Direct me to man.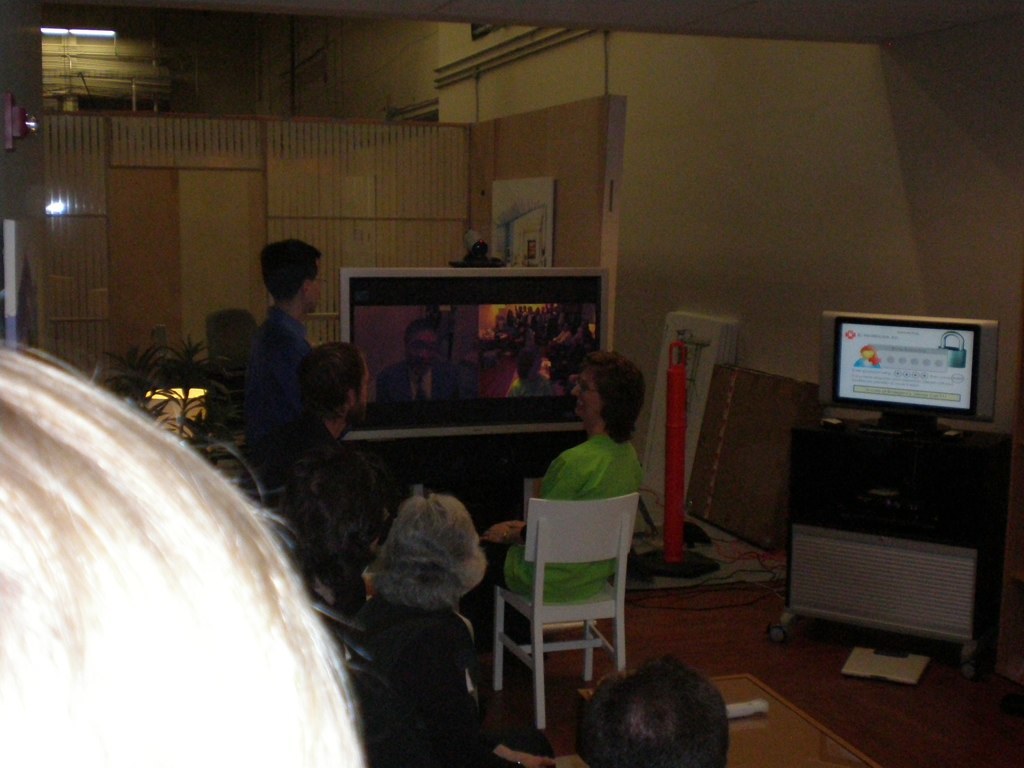
Direction: rect(576, 653, 731, 767).
